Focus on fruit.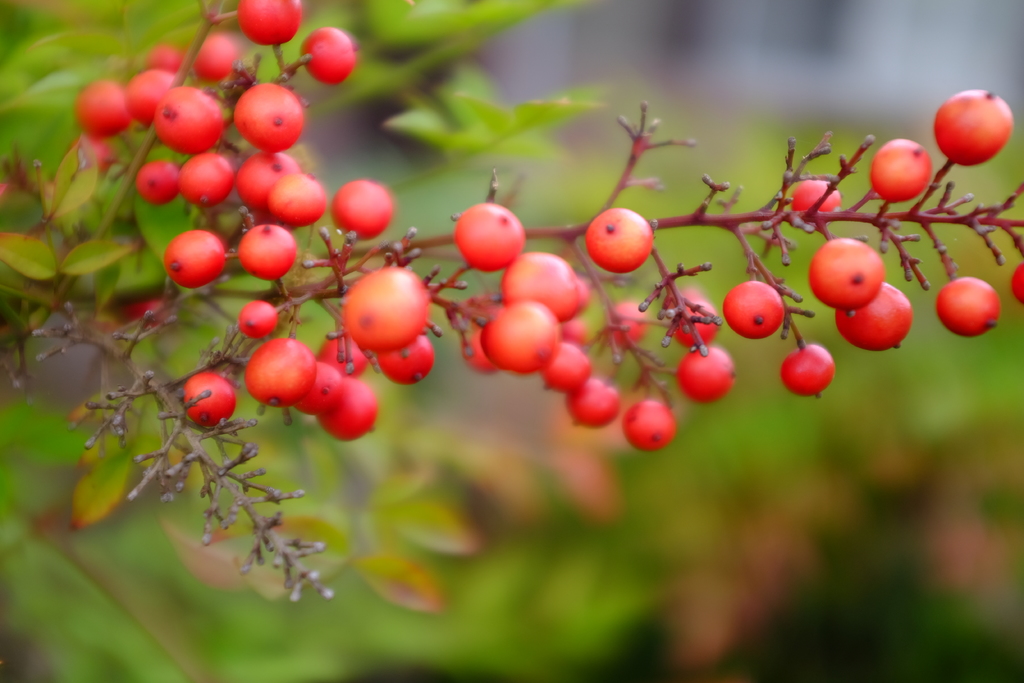
Focused at bbox(604, 299, 651, 348).
